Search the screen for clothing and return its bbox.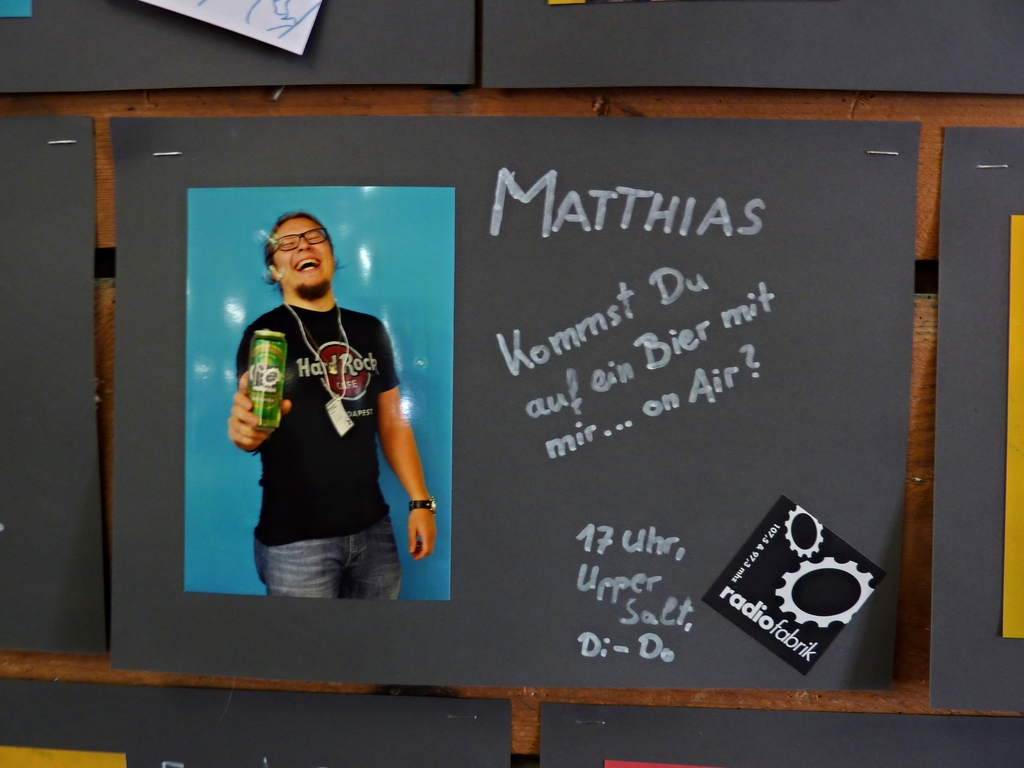
Found: 244,271,415,591.
